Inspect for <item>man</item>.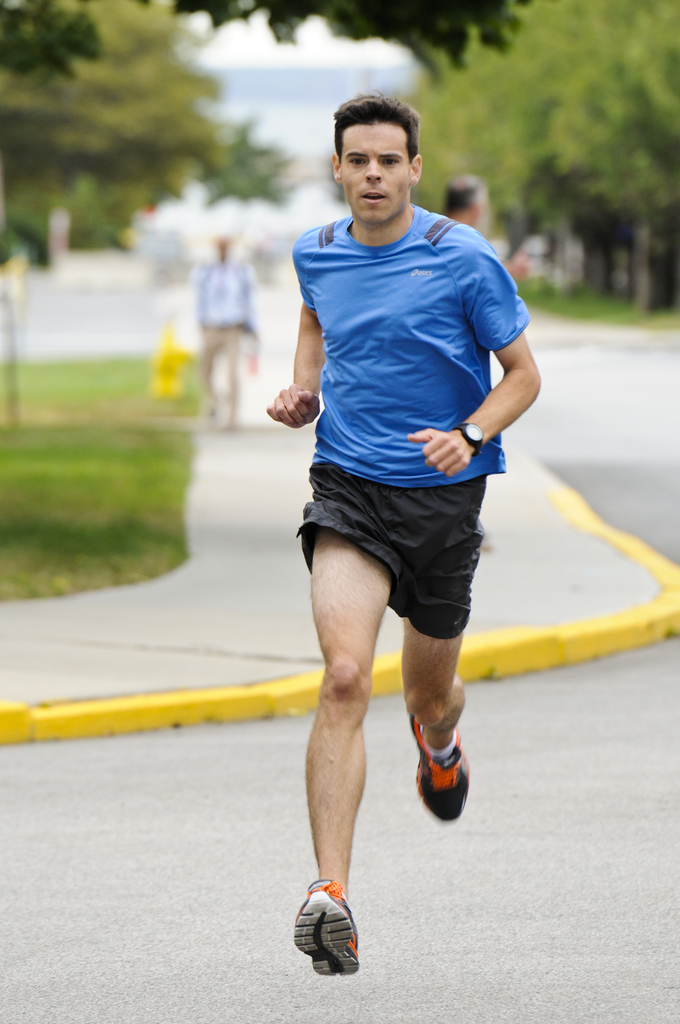
Inspection: box=[442, 174, 530, 279].
